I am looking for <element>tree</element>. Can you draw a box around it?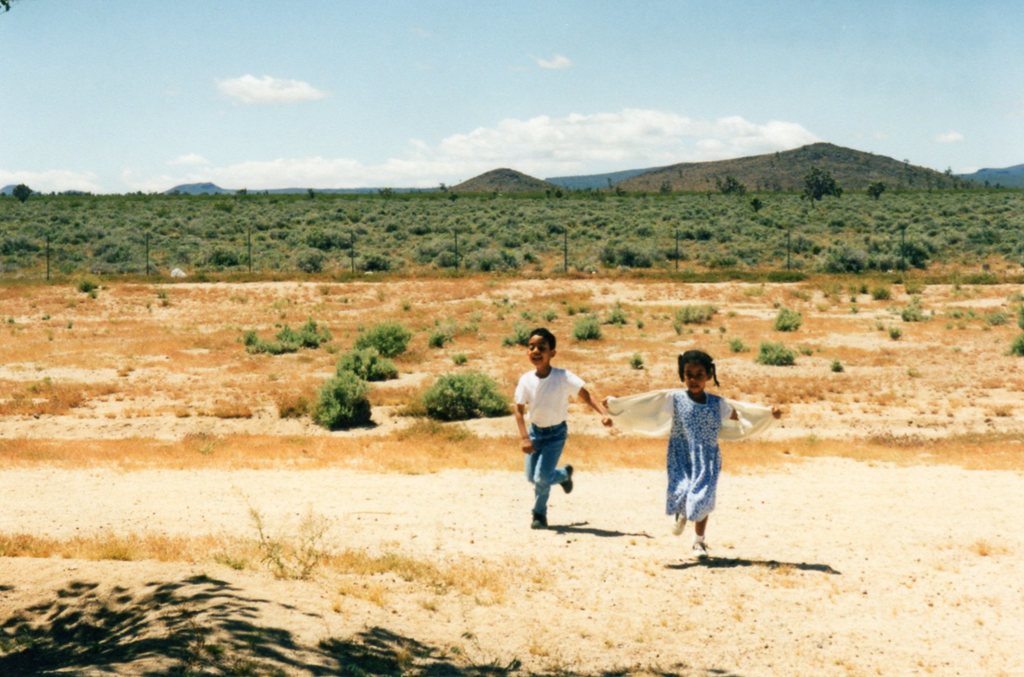
Sure, the bounding box is box=[0, 0, 20, 17].
